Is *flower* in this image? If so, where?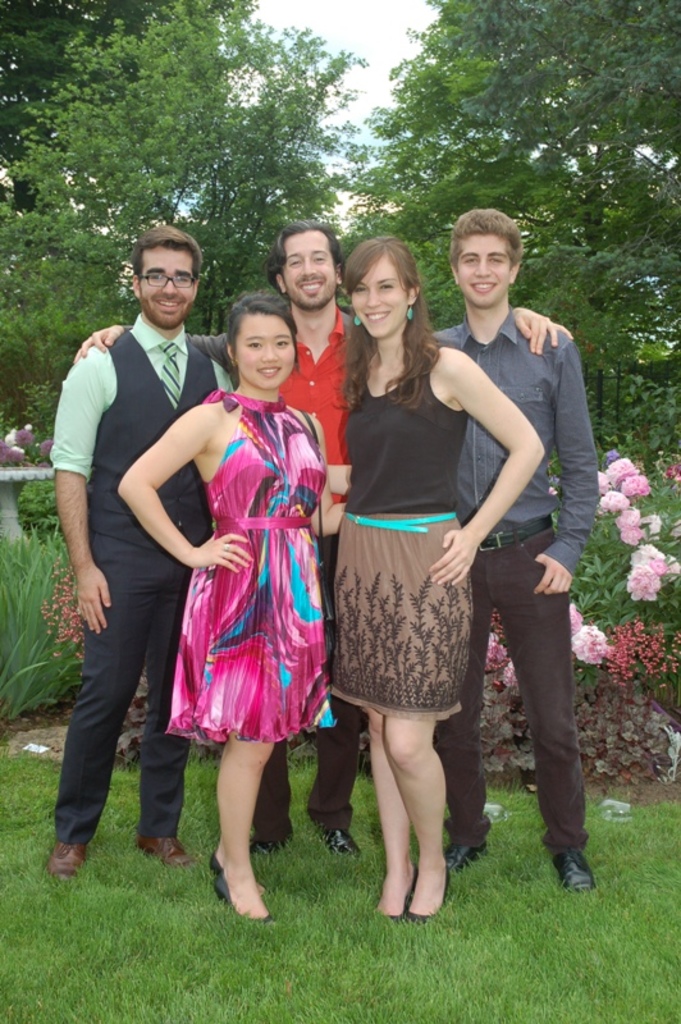
Yes, at <box>597,474,611,492</box>.
